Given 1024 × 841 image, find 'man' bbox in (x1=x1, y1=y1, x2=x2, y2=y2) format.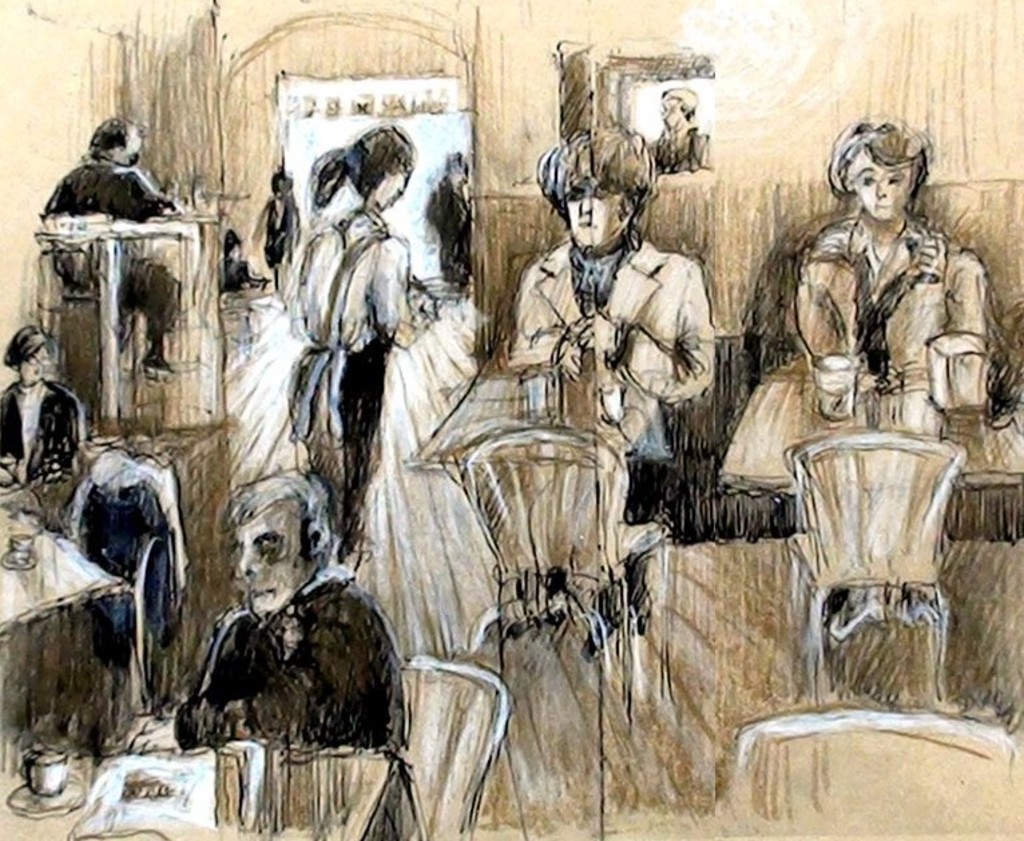
(x1=513, y1=122, x2=719, y2=523).
